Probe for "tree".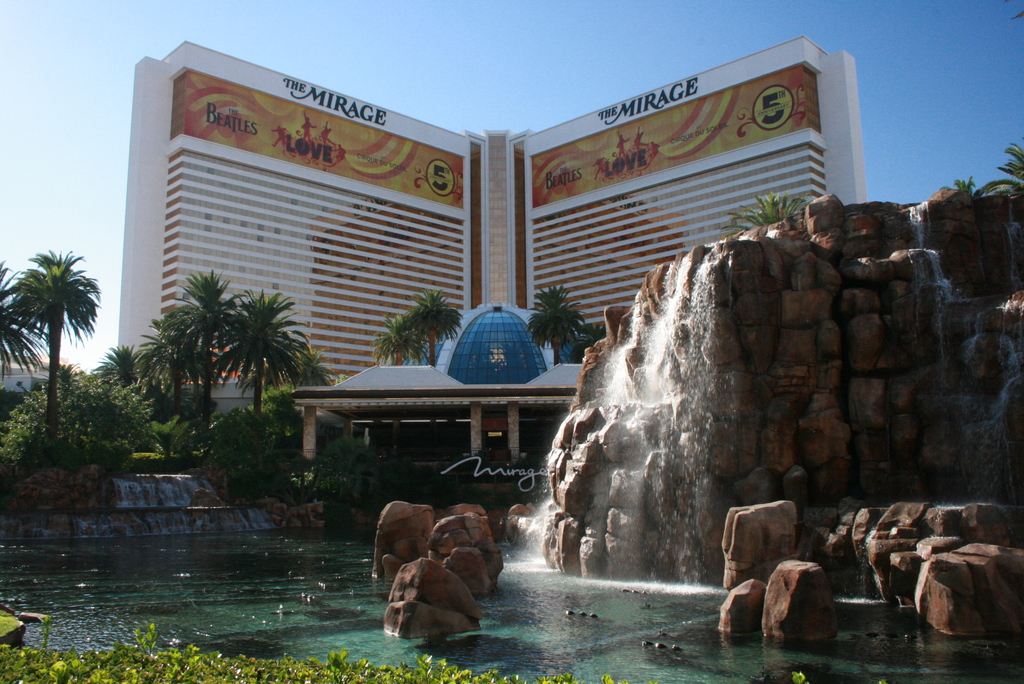
Probe result: 525/284/591/366.
